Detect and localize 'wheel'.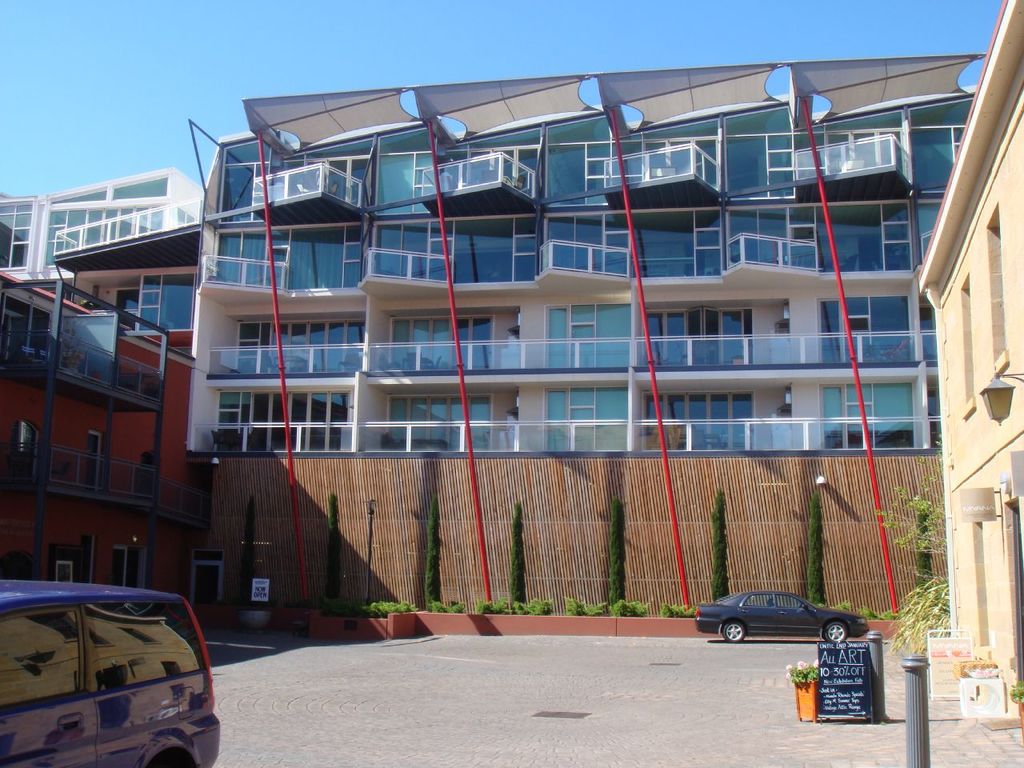
Localized at [x1=722, y1=621, x2=744, y2=641].
